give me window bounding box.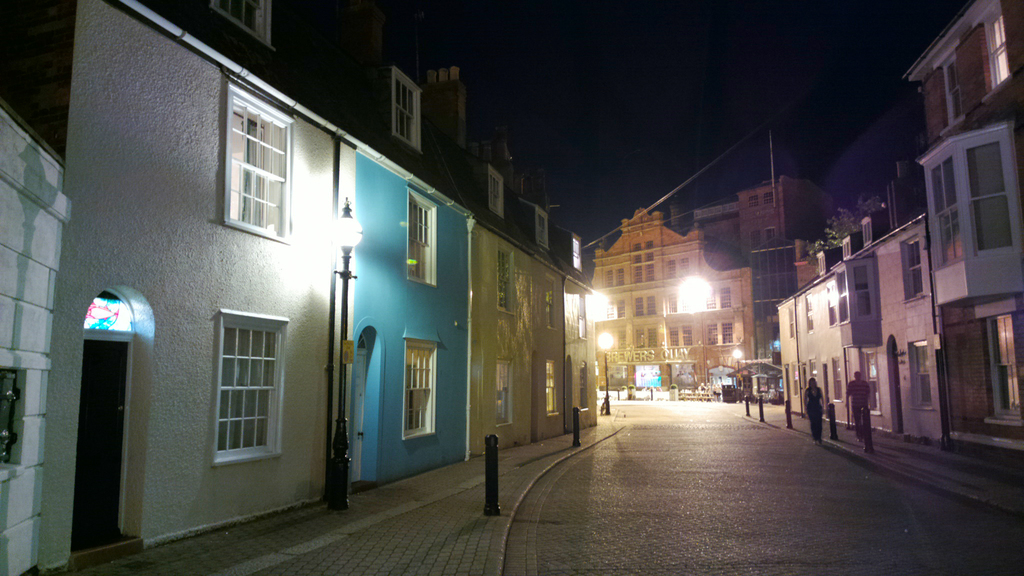
{"left": 407, "top": 184, "right": 438, "bottom": 288}.
